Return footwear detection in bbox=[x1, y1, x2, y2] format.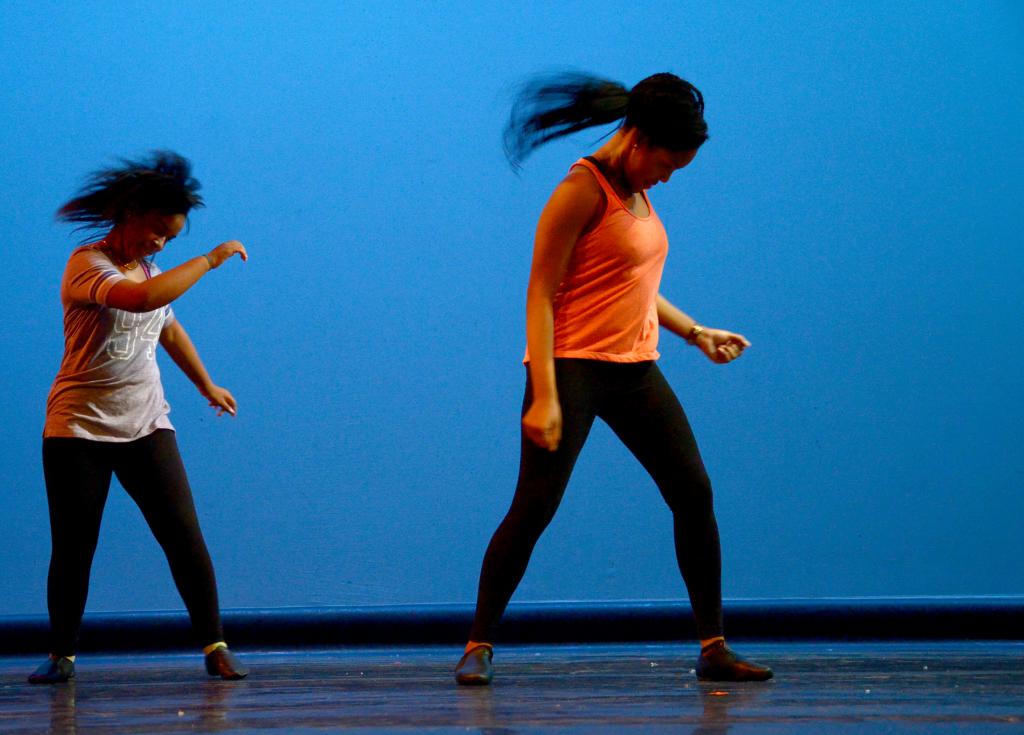
bbox=[454, 644, 500, 687].
